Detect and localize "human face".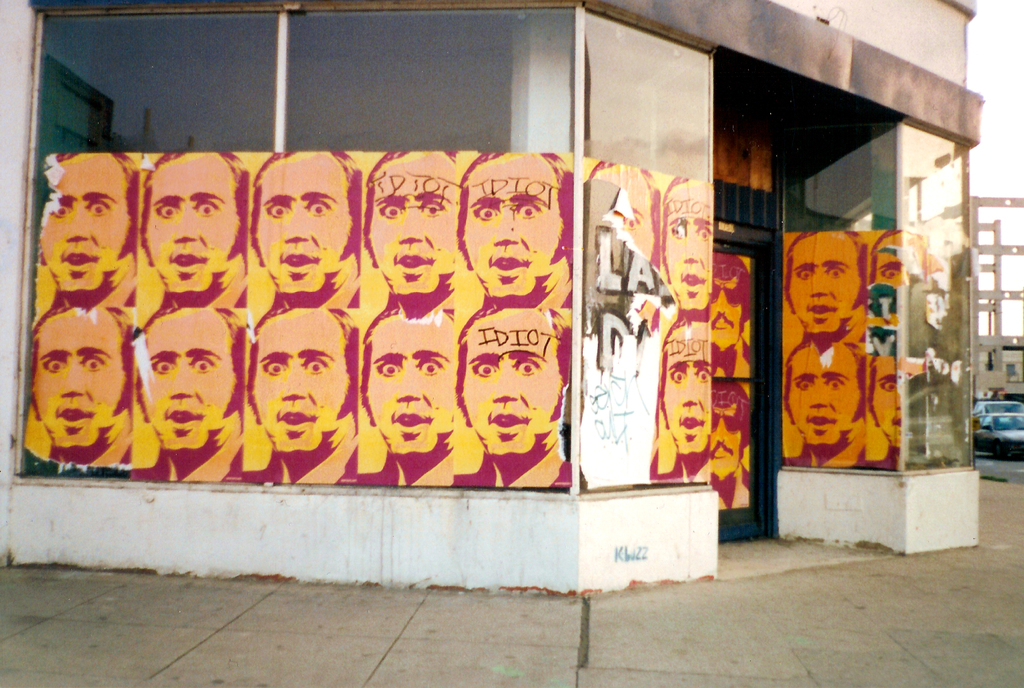
Localized at {"left": 870, "top": 356, "right": 906, "bottom": 450}.
